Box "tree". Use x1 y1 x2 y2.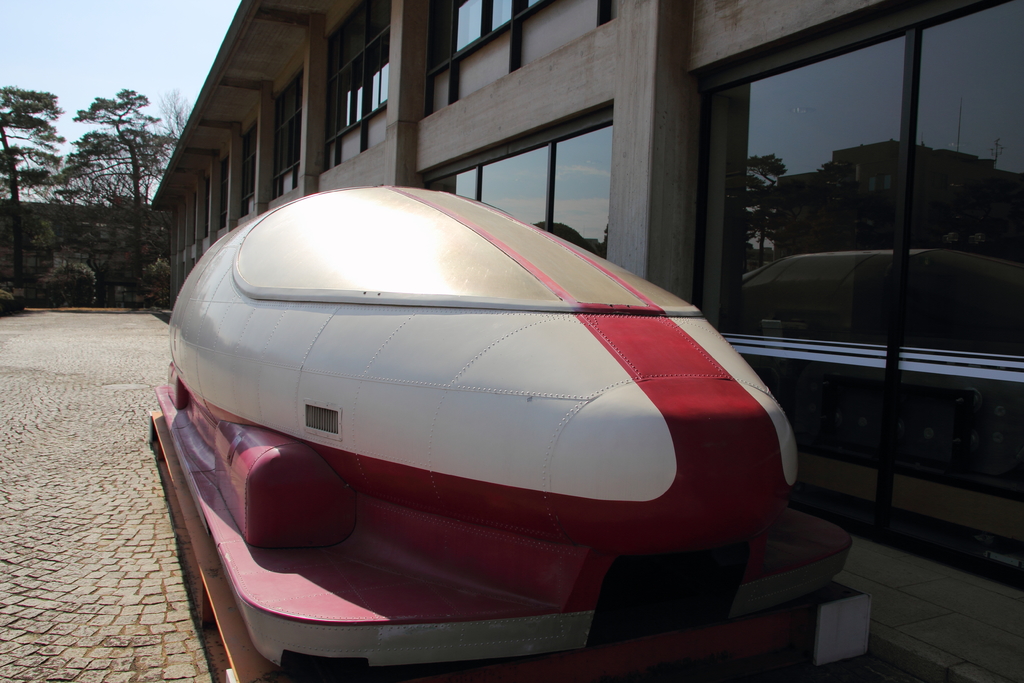
0 70 70 300.
